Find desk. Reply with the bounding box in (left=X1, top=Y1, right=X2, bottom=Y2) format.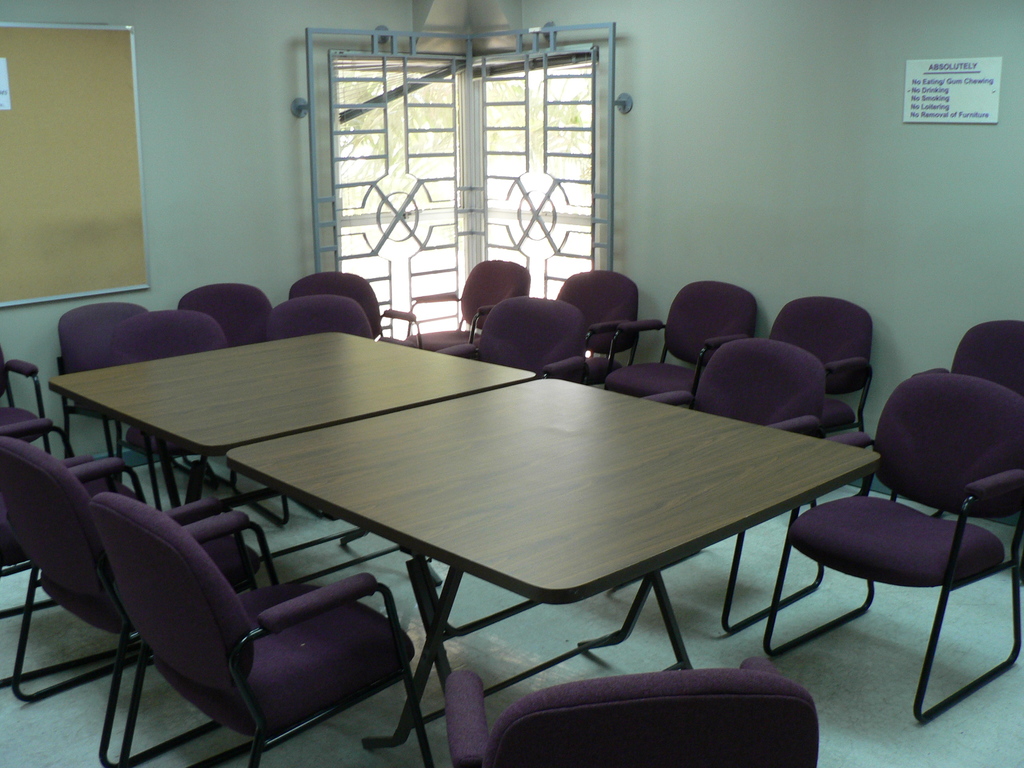
(left=87, top=307, right=934, bottom=767).
